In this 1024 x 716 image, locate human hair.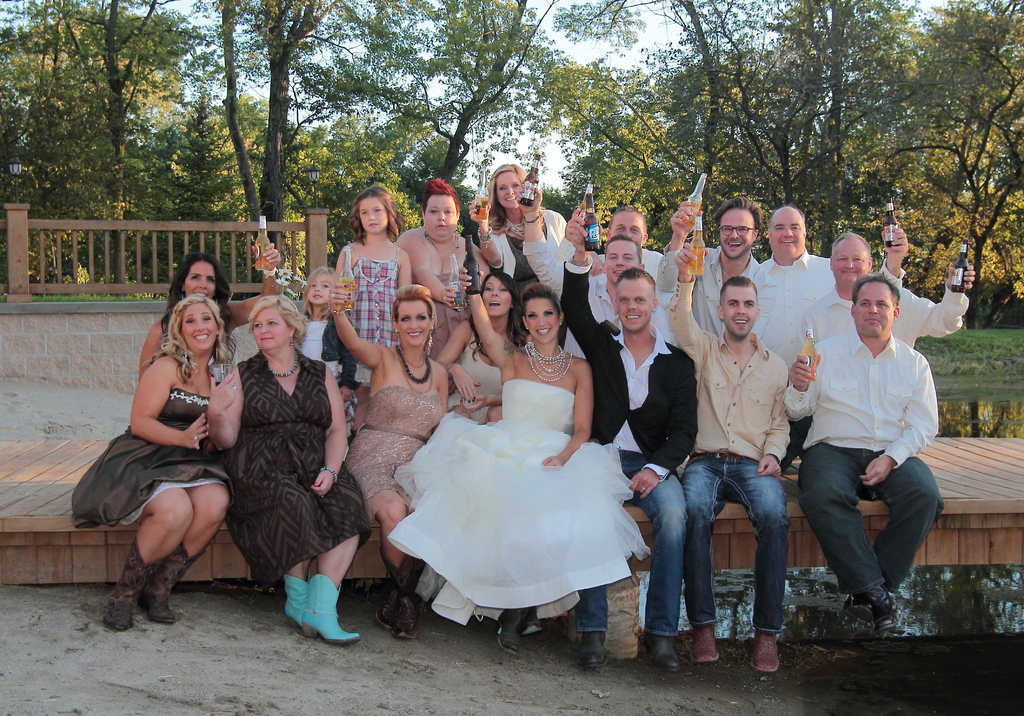
Bounding box: bbox(246, 292, 312, 349).
